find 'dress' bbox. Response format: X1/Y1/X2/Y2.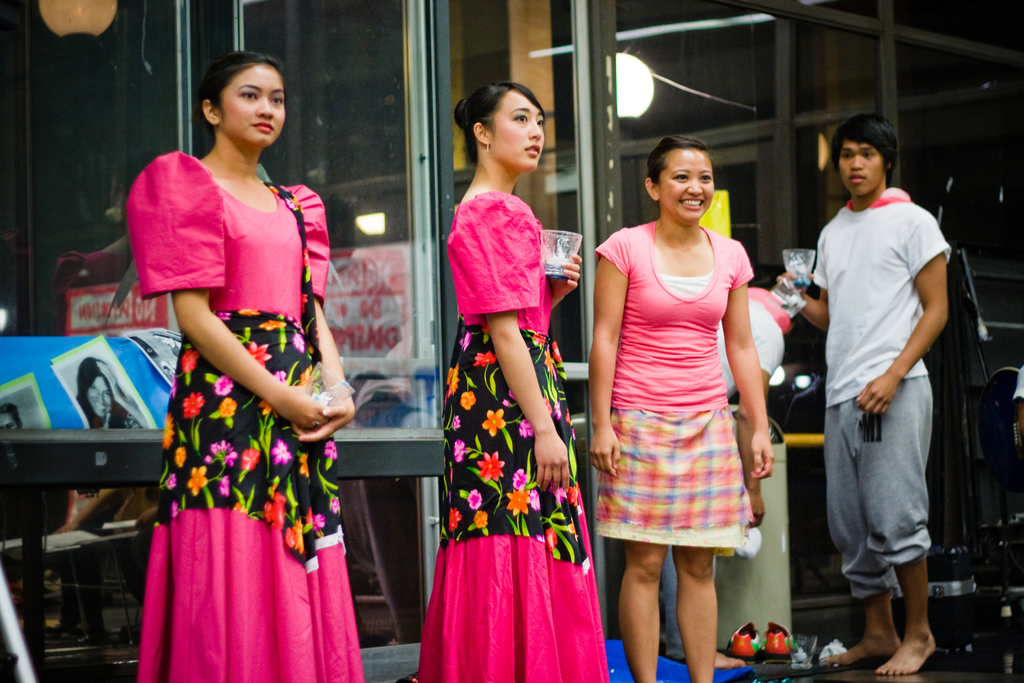
582/217/756/559.
